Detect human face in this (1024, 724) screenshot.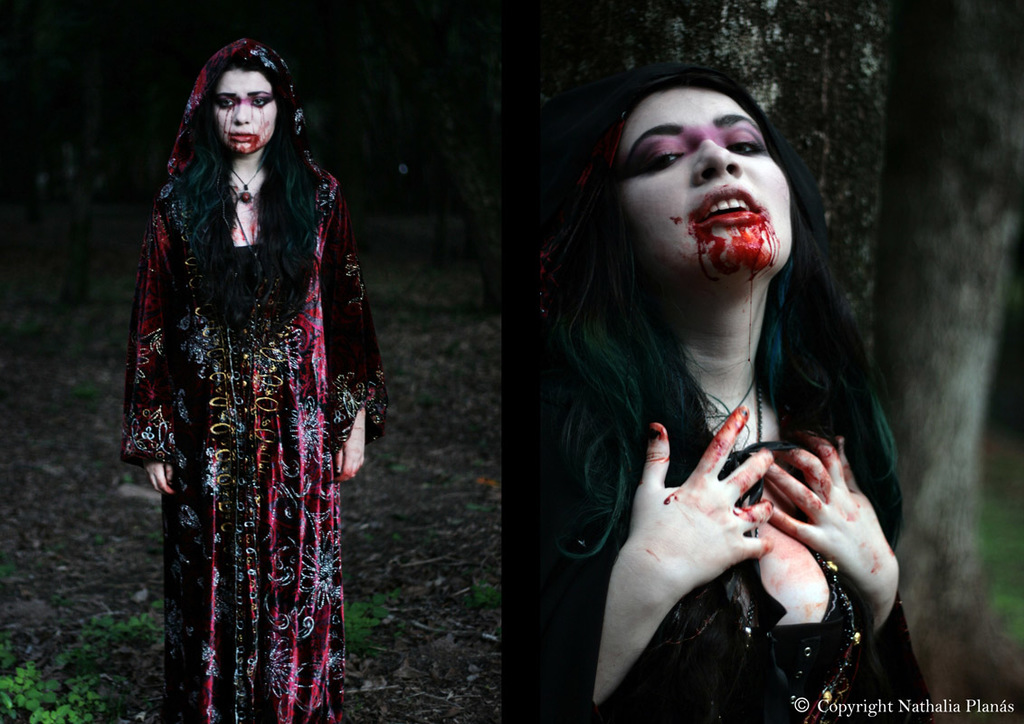
Detection: bbox=[207, 69, 273, 151].
